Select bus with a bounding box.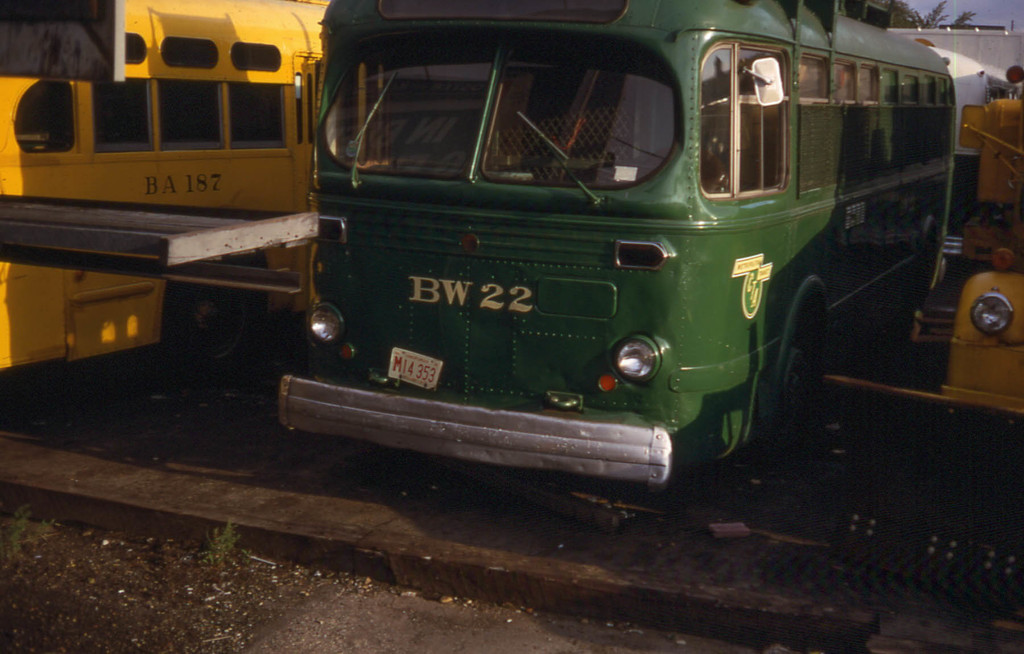
(x1=837, y1=106, x2=1023, y2=410).
